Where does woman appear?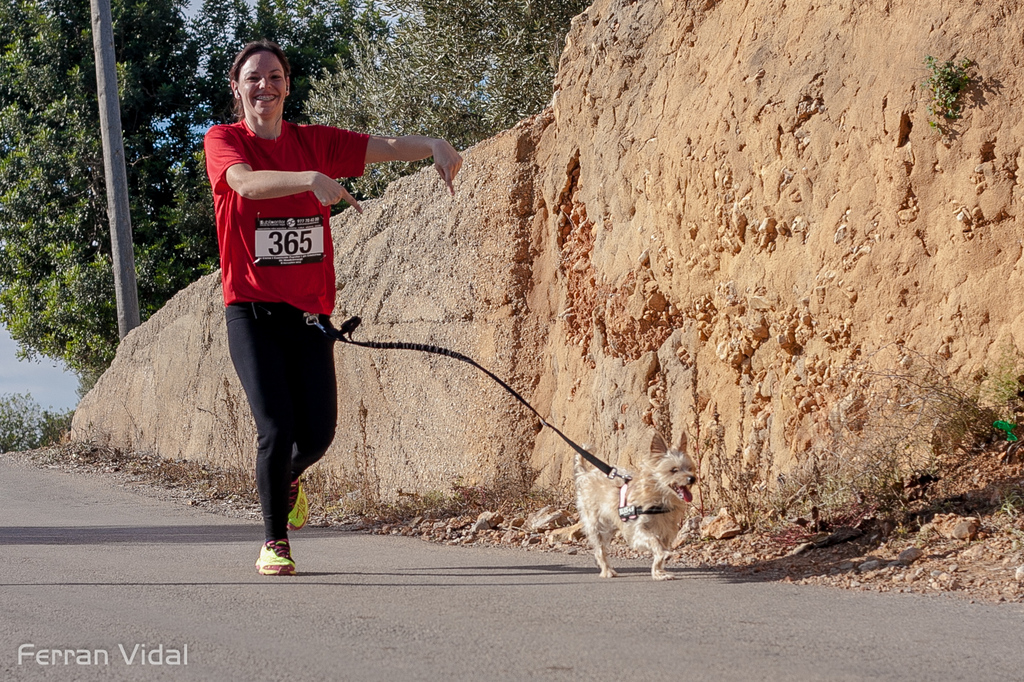
Appears at bbox(184, 58, 501, 592).
